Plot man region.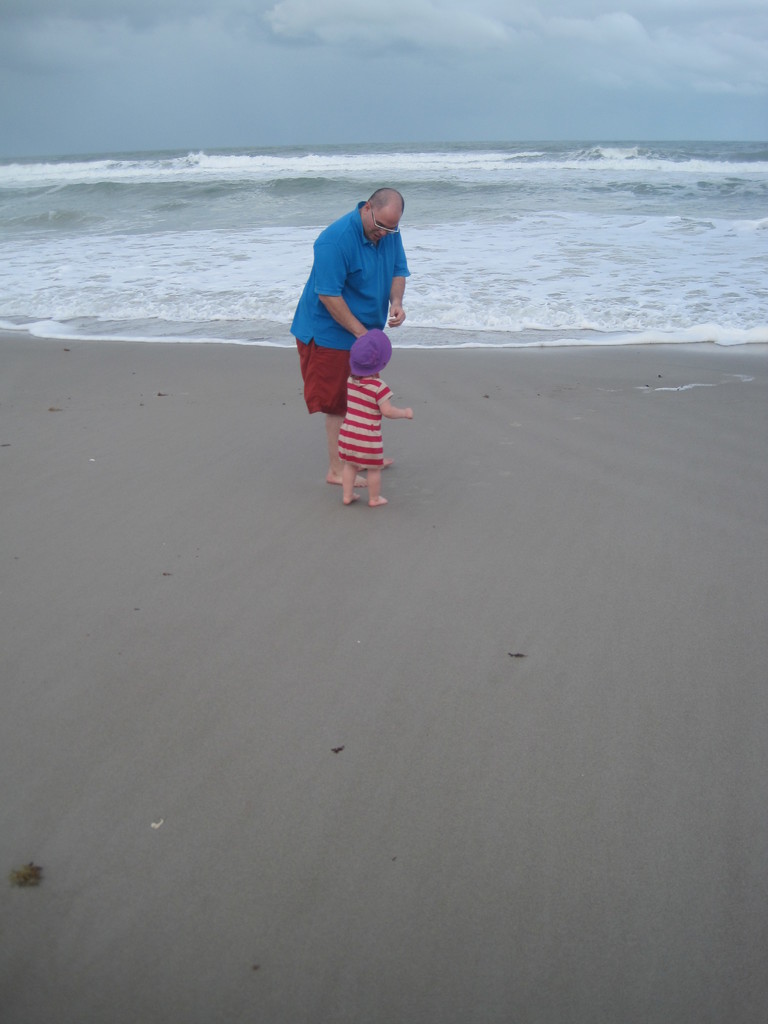
Plotted at detection(294, 179, 419, 499).
